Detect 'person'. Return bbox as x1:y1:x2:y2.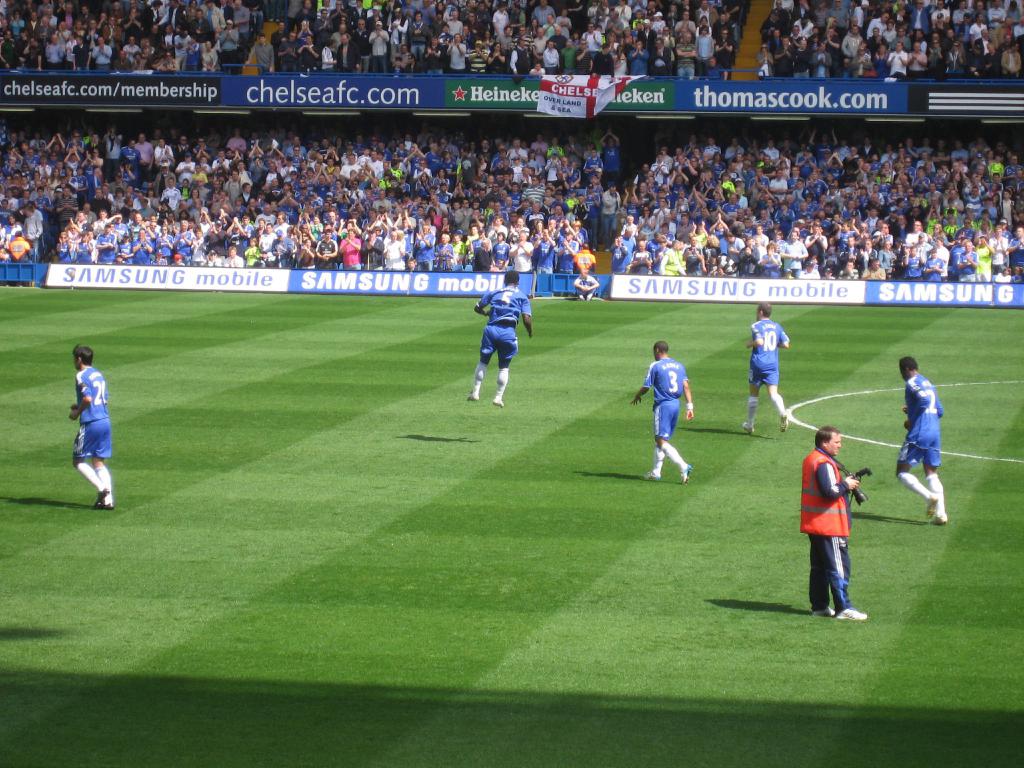
798:425:876:623.
